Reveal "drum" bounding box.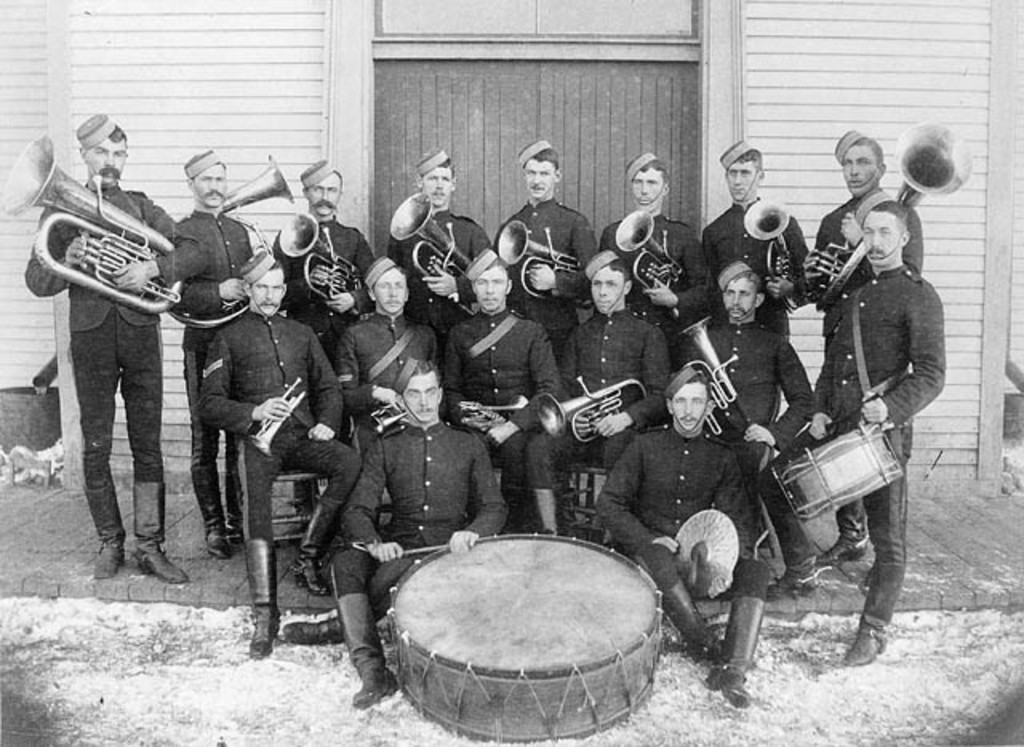
Revealed: l=358, t=529, r=675, b=741.
